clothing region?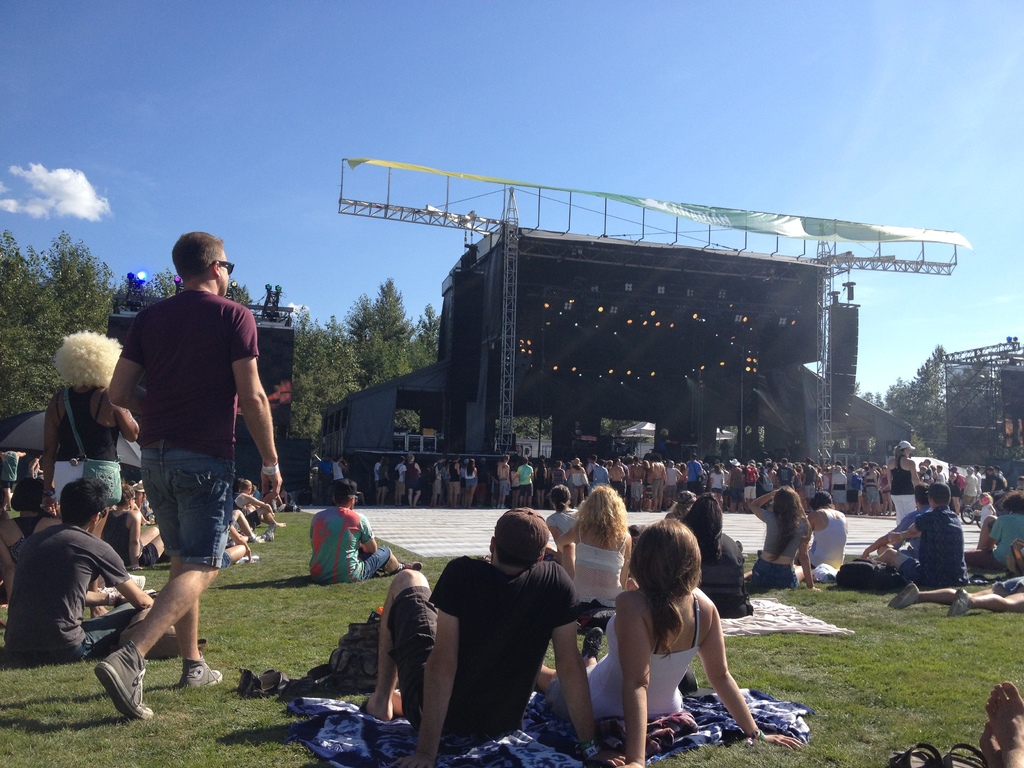
box(728, 466, 743, 506)
